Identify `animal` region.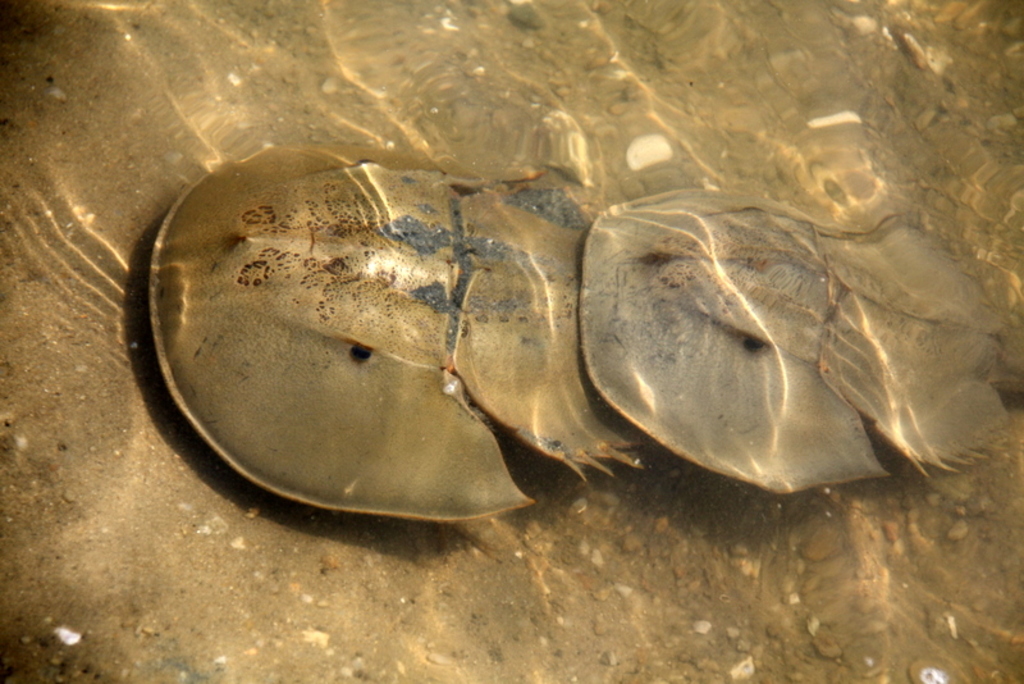
Region: (x1=146, y1=146, x2=703, y2=525).
